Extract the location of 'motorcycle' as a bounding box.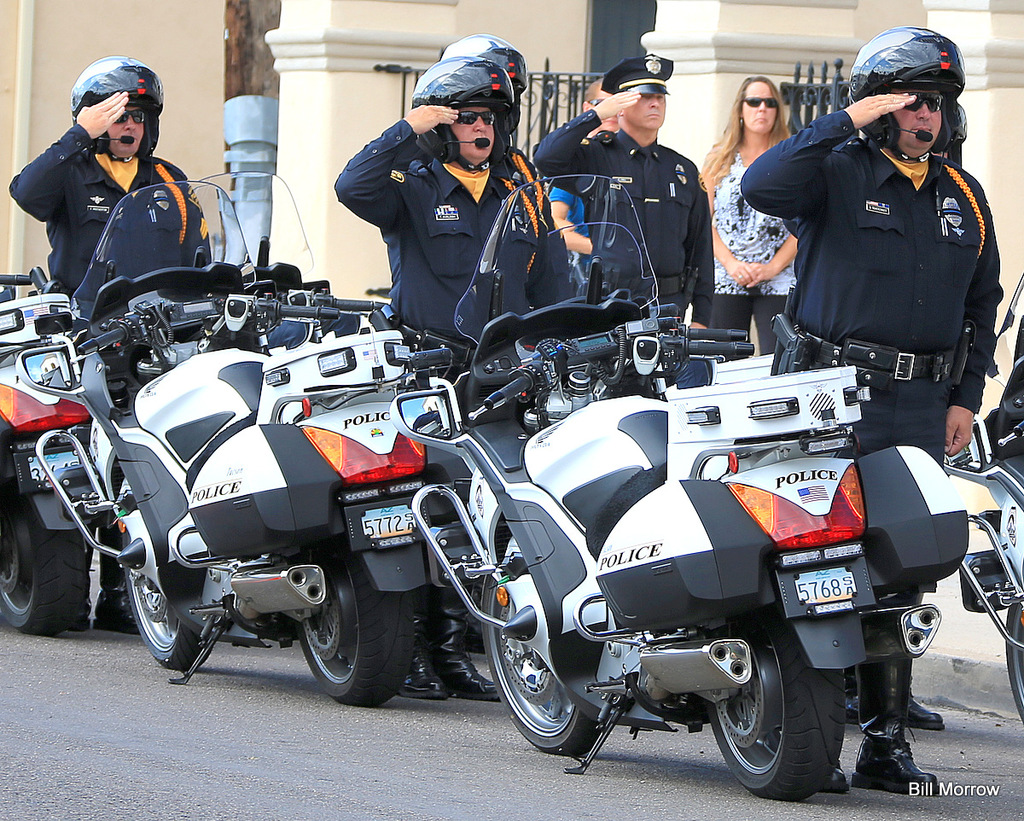
l=390, t=315, r=992, b=793.
